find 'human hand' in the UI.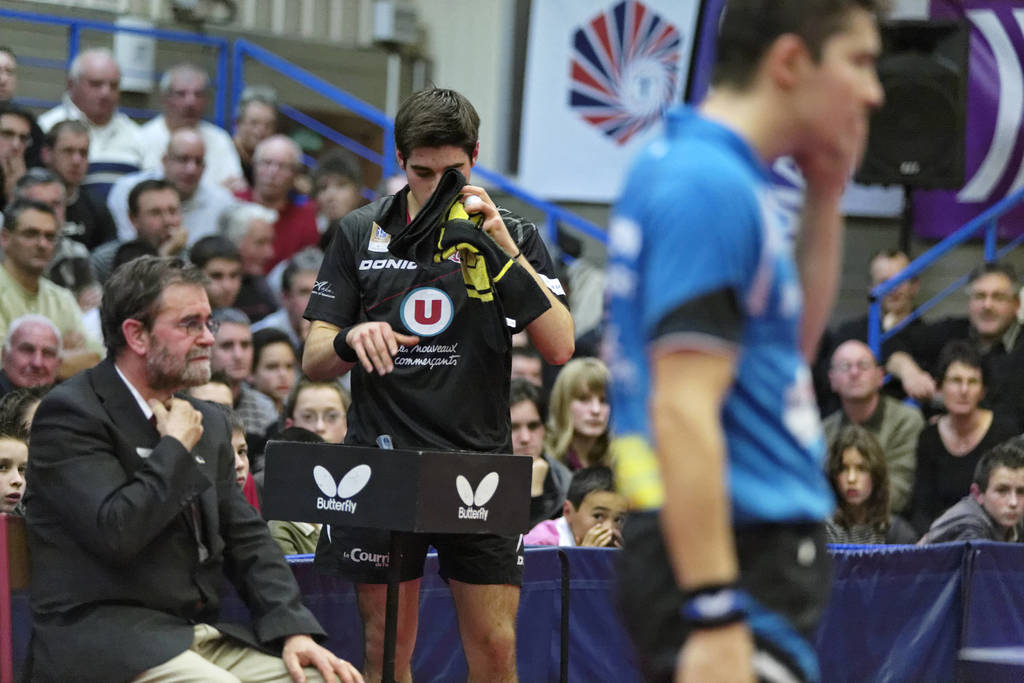
UI element at detection(0, 152, 28, 205).
